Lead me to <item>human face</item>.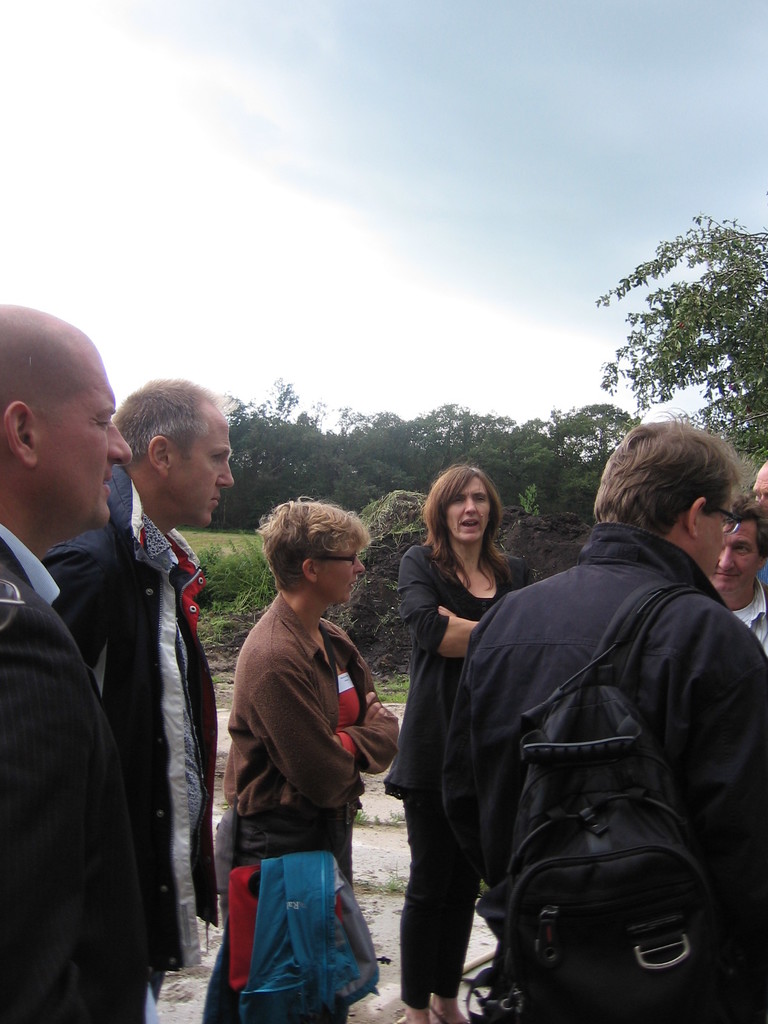
Lead to <region>317, 540, 364, 610</region>.
